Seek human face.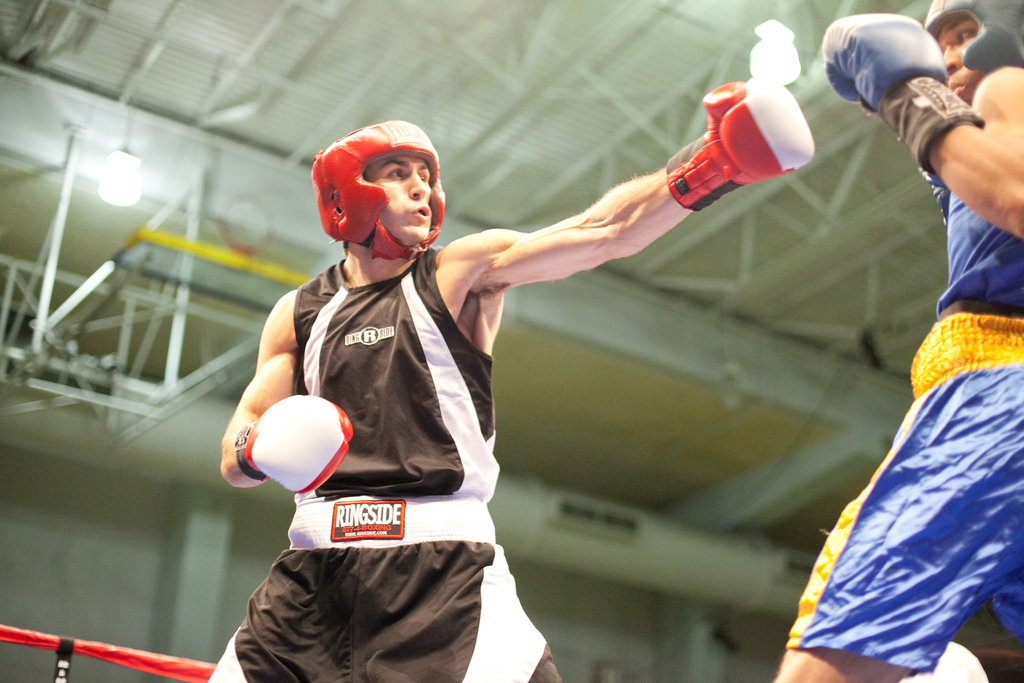
x1=361, y1=147, x2=432, y2=247.
